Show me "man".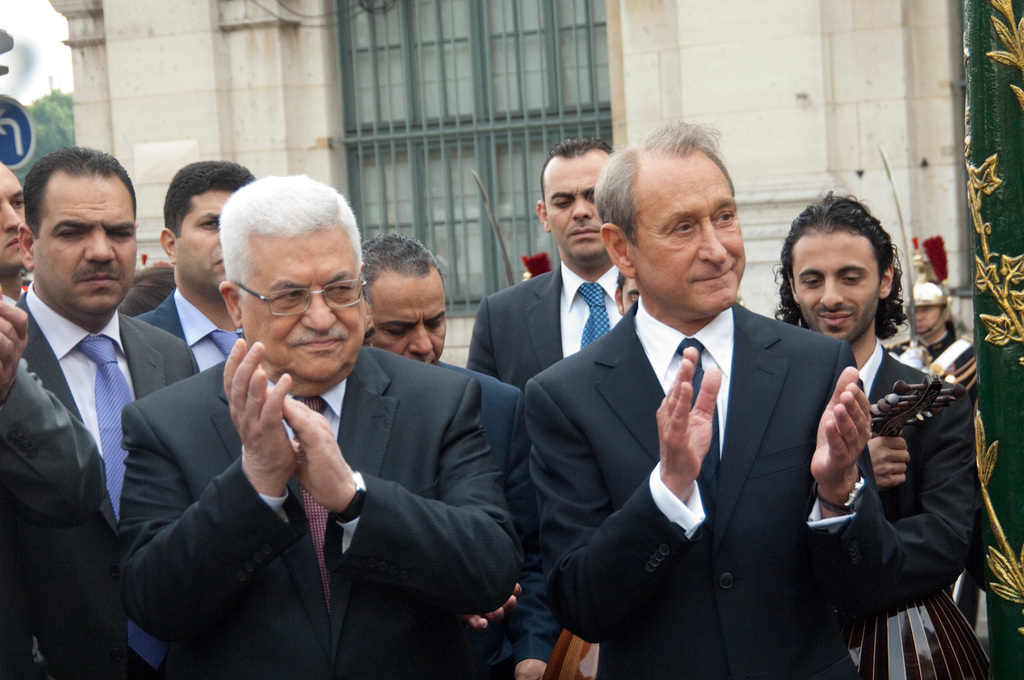
"man" is here: rect(521, 119, 892, 679).
